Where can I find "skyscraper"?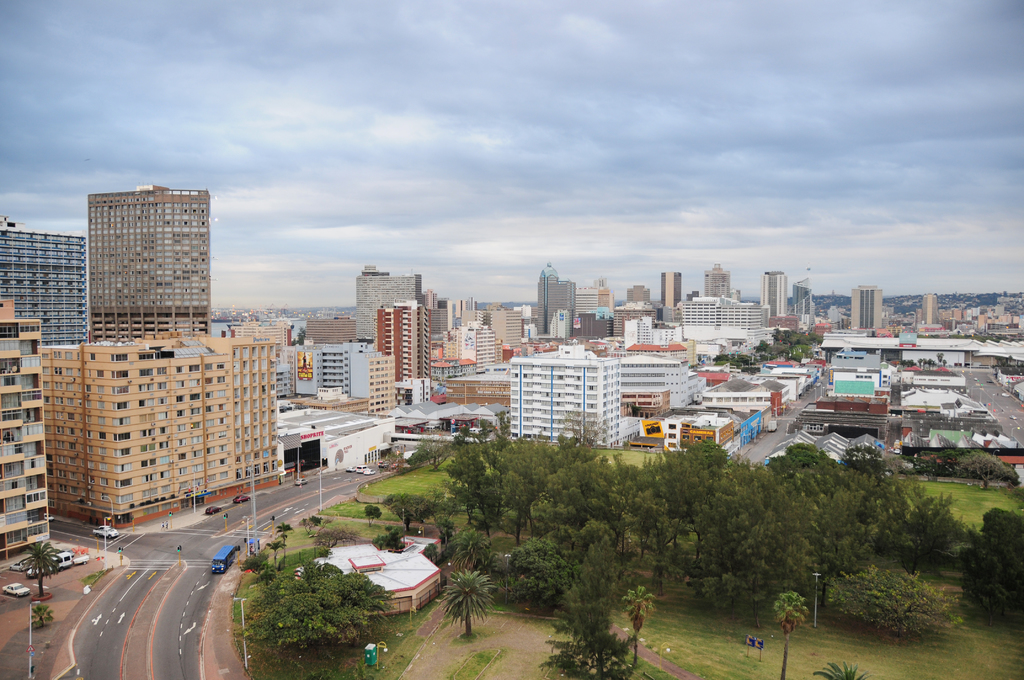
You can find it at bbox=(351, 262, 428, 347).
